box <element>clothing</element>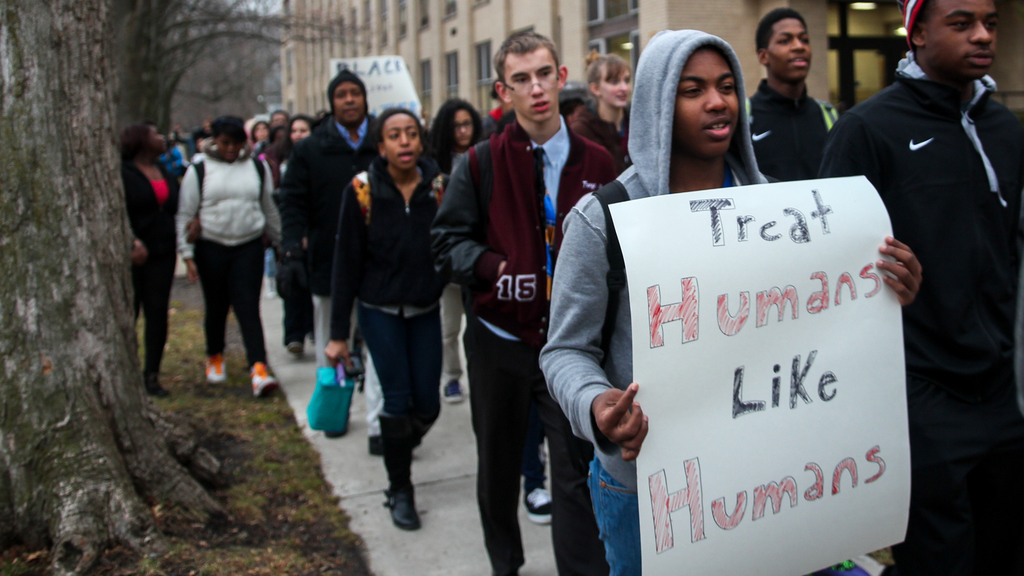
{"left": 329, "top": 167, "right": 455, "bottom": 484}
